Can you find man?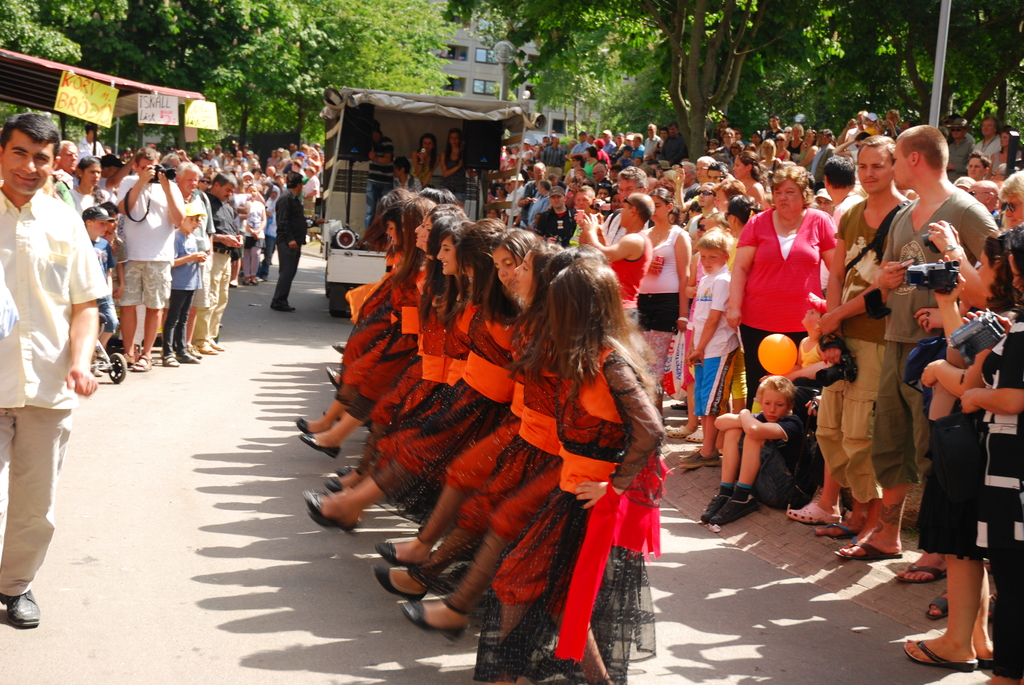
Yes, bounding box: left=579, top=190, right=650, bottom=320.
